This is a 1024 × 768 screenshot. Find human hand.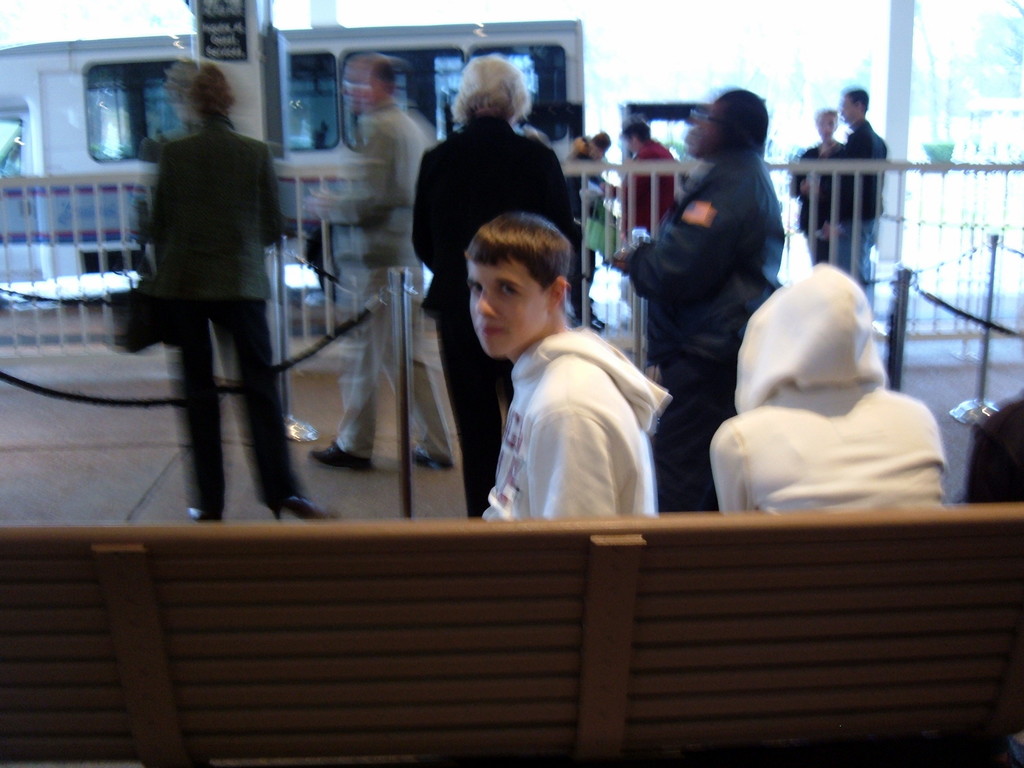
Bounding box: box=[302, 178, 335, 216].
